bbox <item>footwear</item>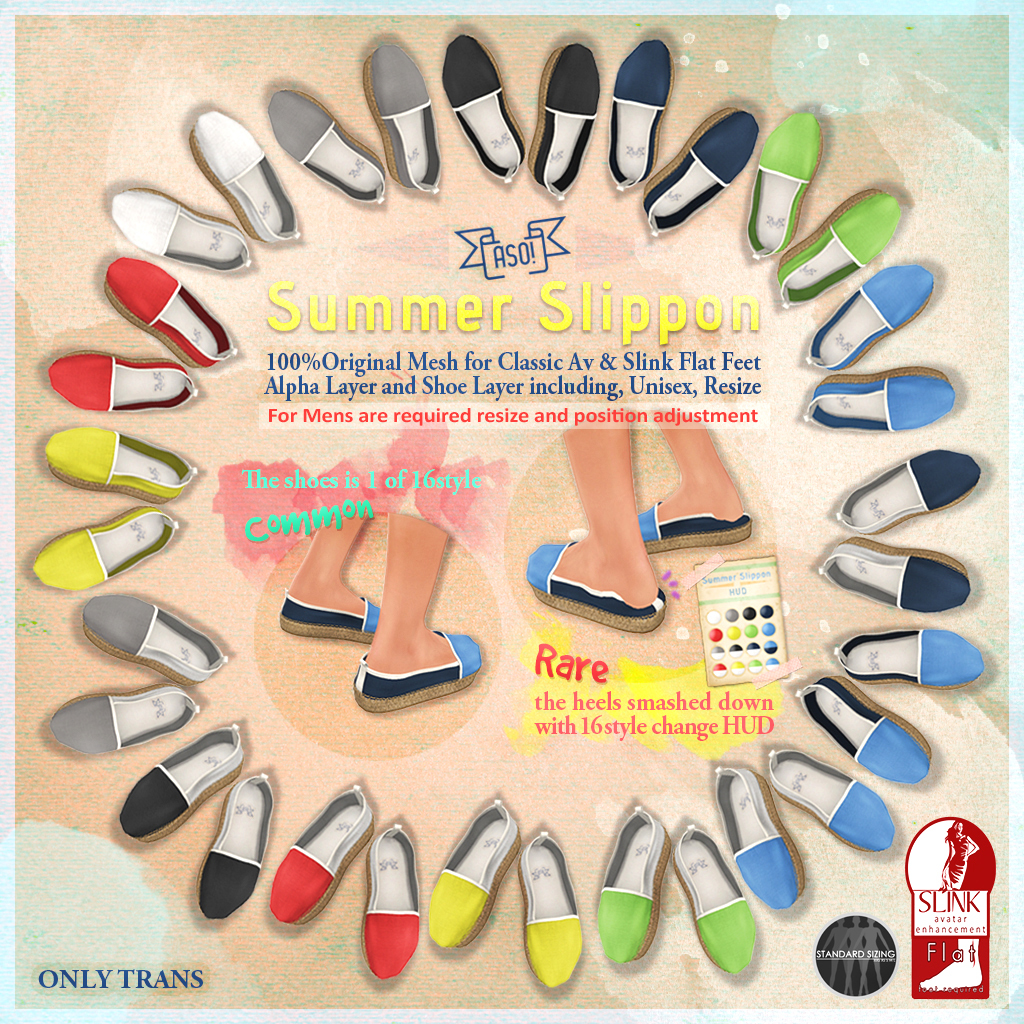
348:634:486:716
